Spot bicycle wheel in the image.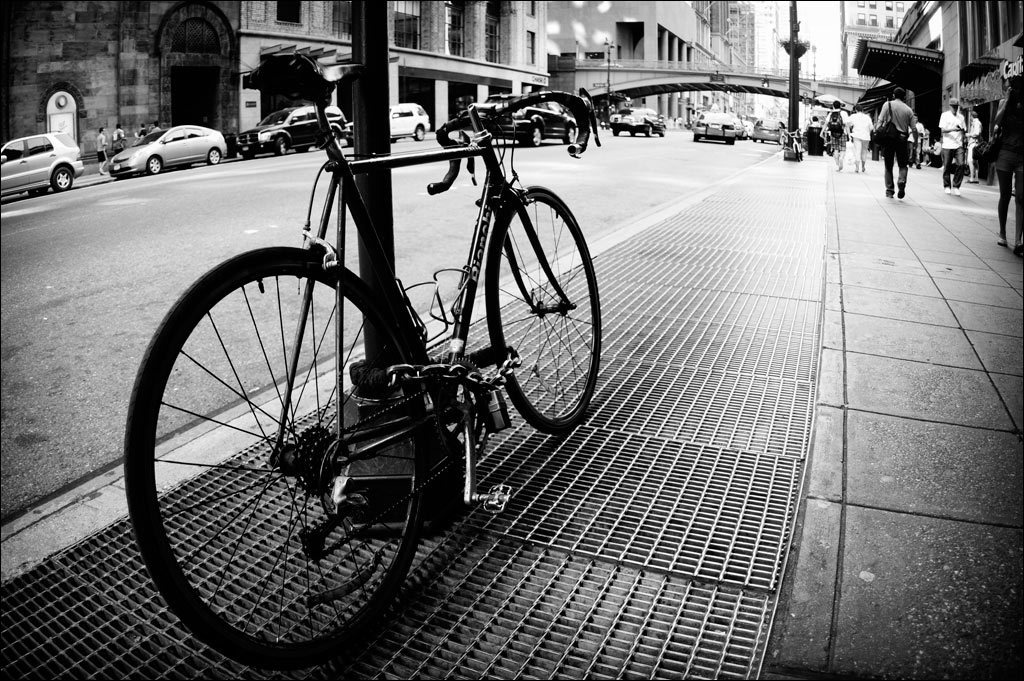
bicycle wheel found at Rect(131, 249, 445, 677).
